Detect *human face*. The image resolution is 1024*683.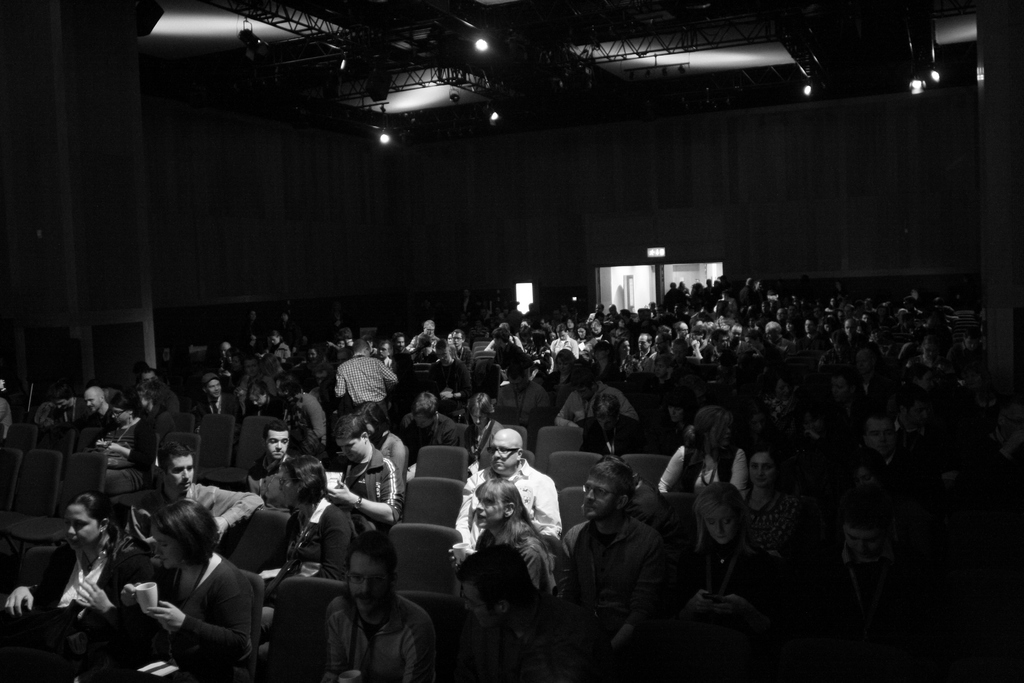
region(913, 368, 931, 388).
